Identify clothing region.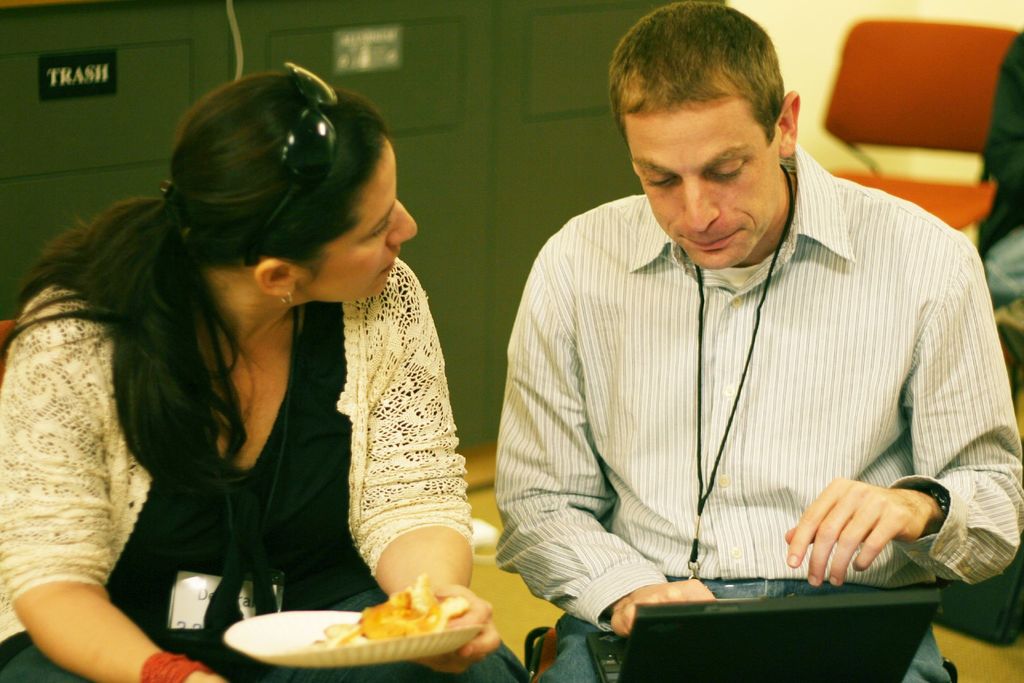
Region: 497/158/998/627.
